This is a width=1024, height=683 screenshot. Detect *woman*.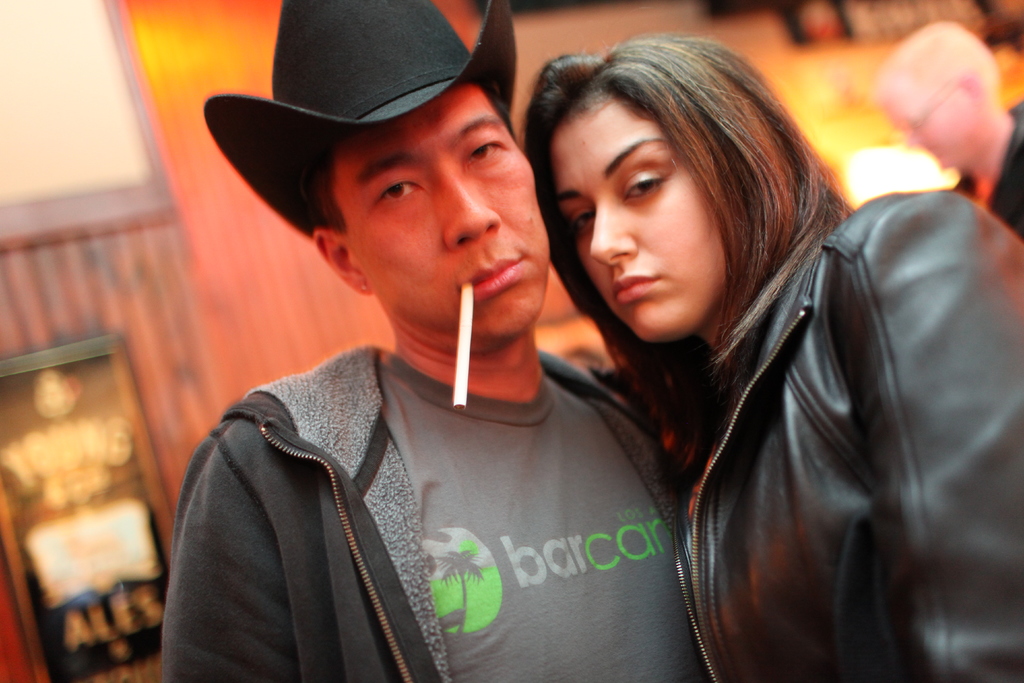
pyautogui.locateOnScreen(497, 21, 984, 680).
